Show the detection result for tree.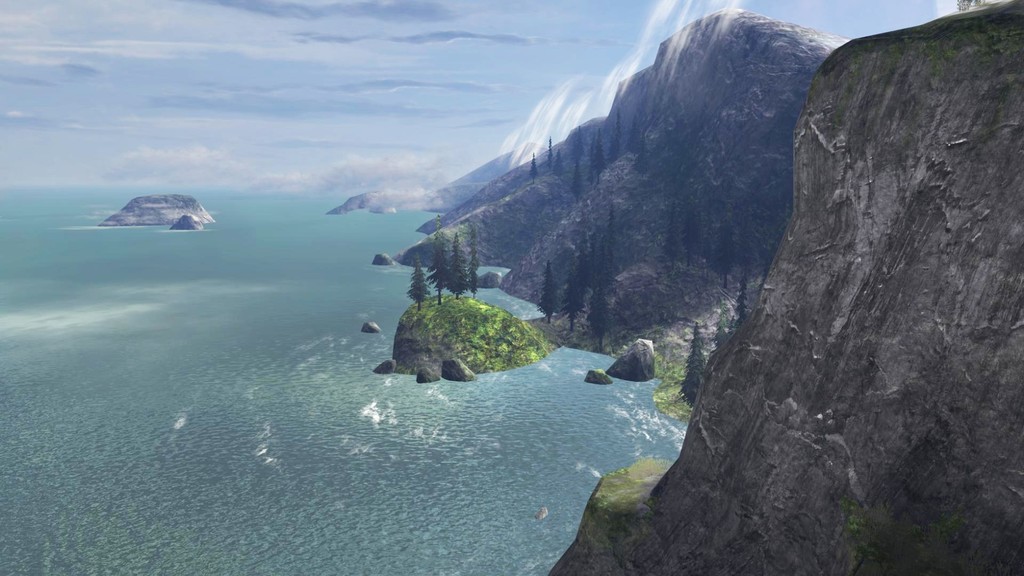
422 212 456 301.
